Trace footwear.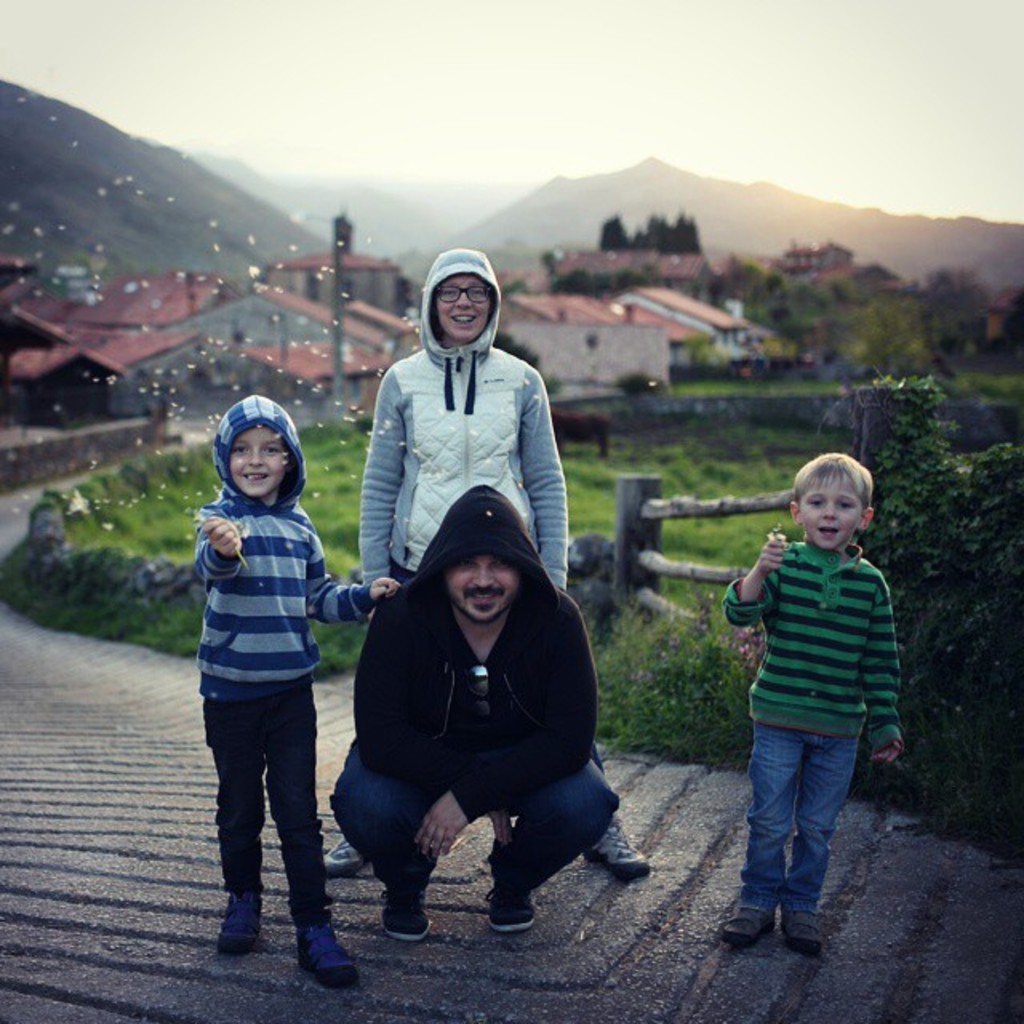
Traced to select_region(322, 834, 366, 880).
